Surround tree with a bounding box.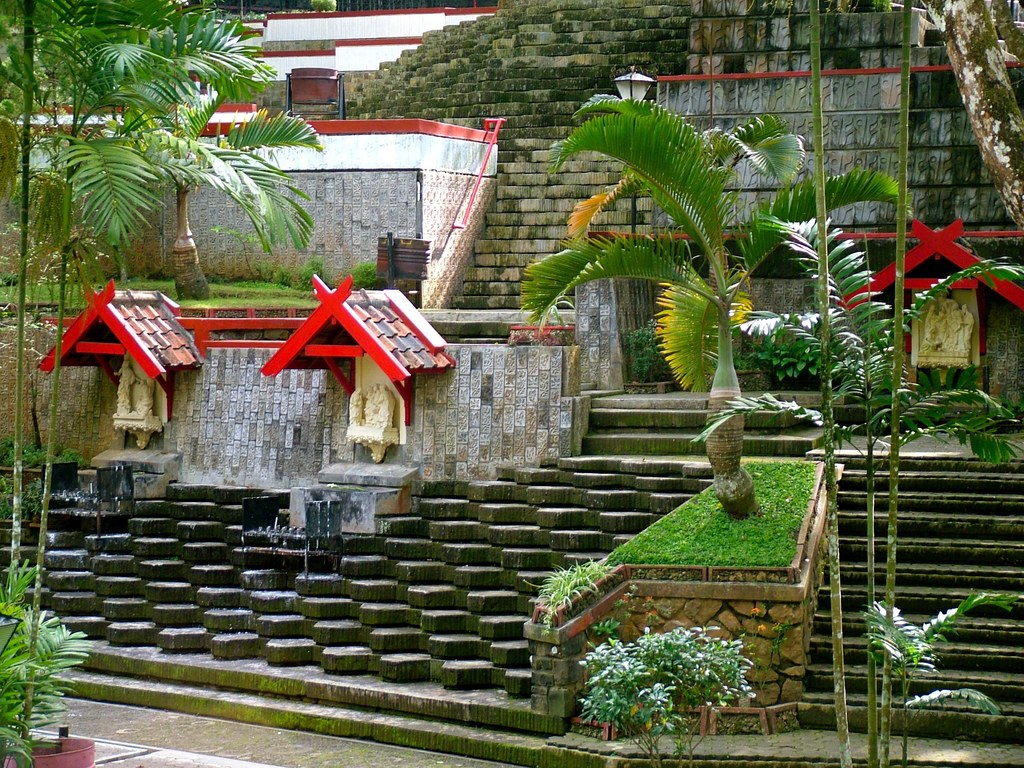
bbox=(875, 0, 918, 767).
